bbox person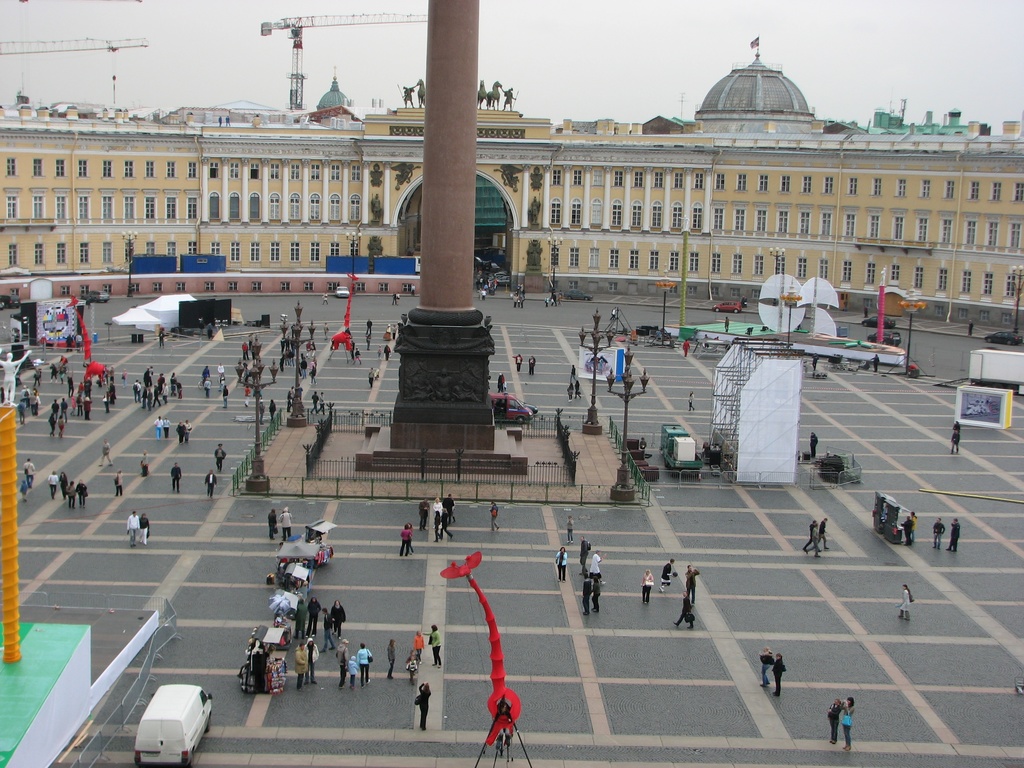
(486, 499, 498, 531)
